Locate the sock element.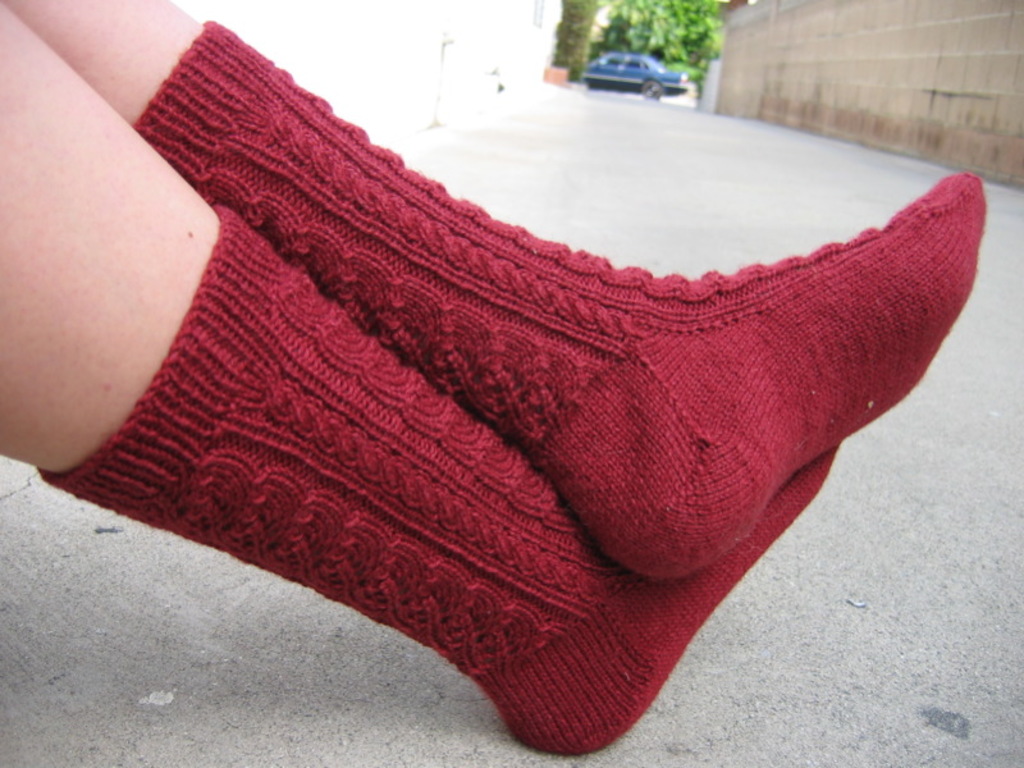
Element bbox: rect(35, 204, 836, 755).
